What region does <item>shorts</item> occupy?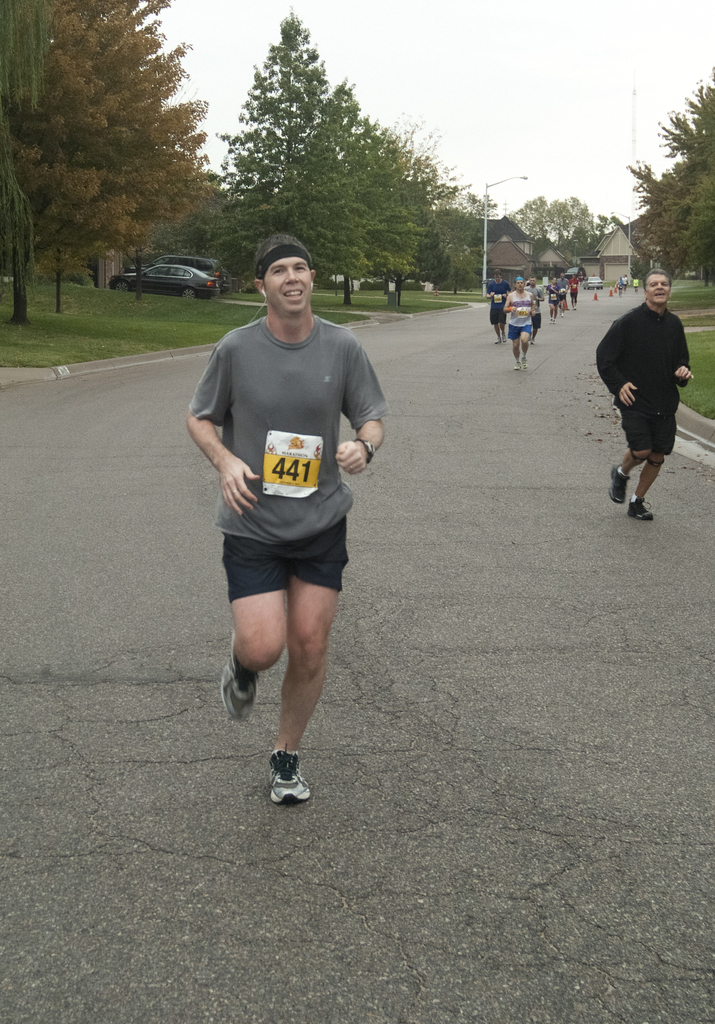
detection(536, 314, 540, 328).
